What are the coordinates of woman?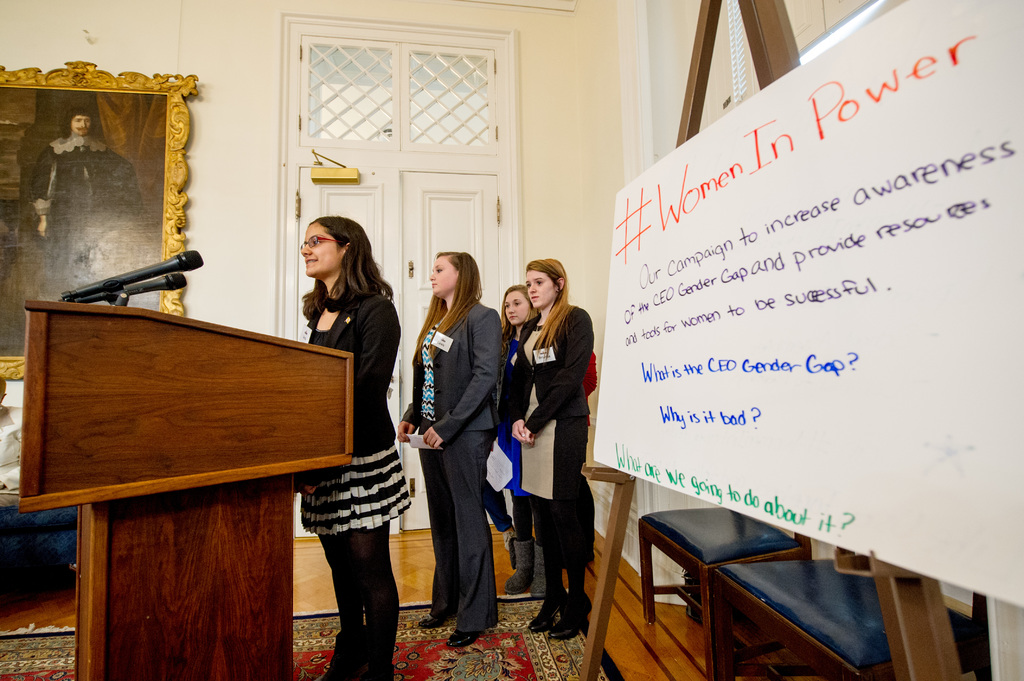
l=399, t=251, r=501, b=646.
